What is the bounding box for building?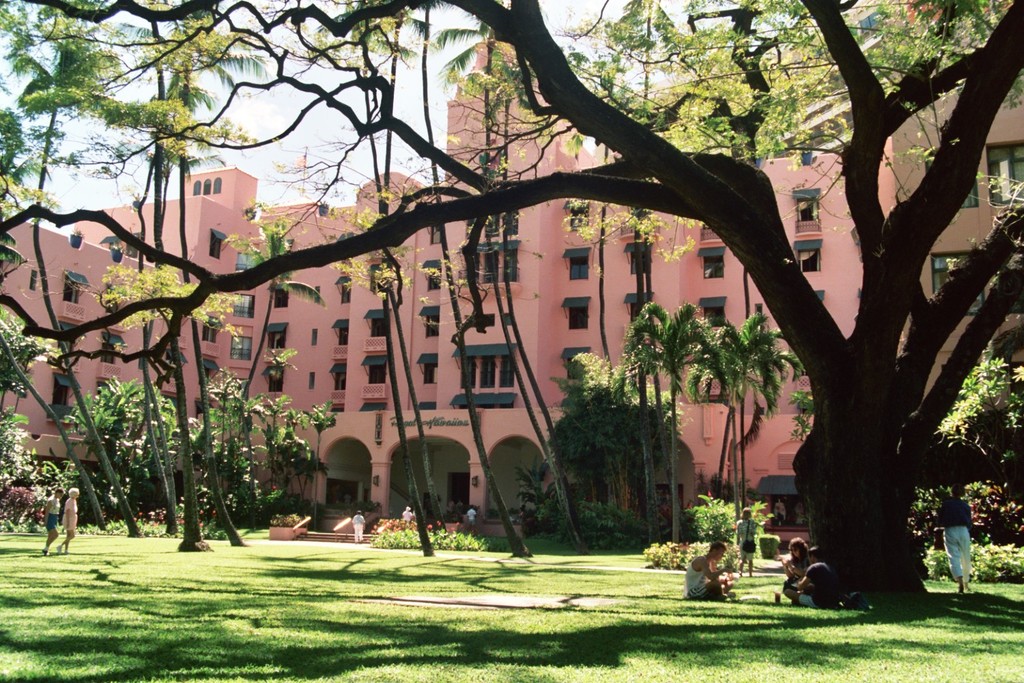
box=[0, 0, 894, 543].
